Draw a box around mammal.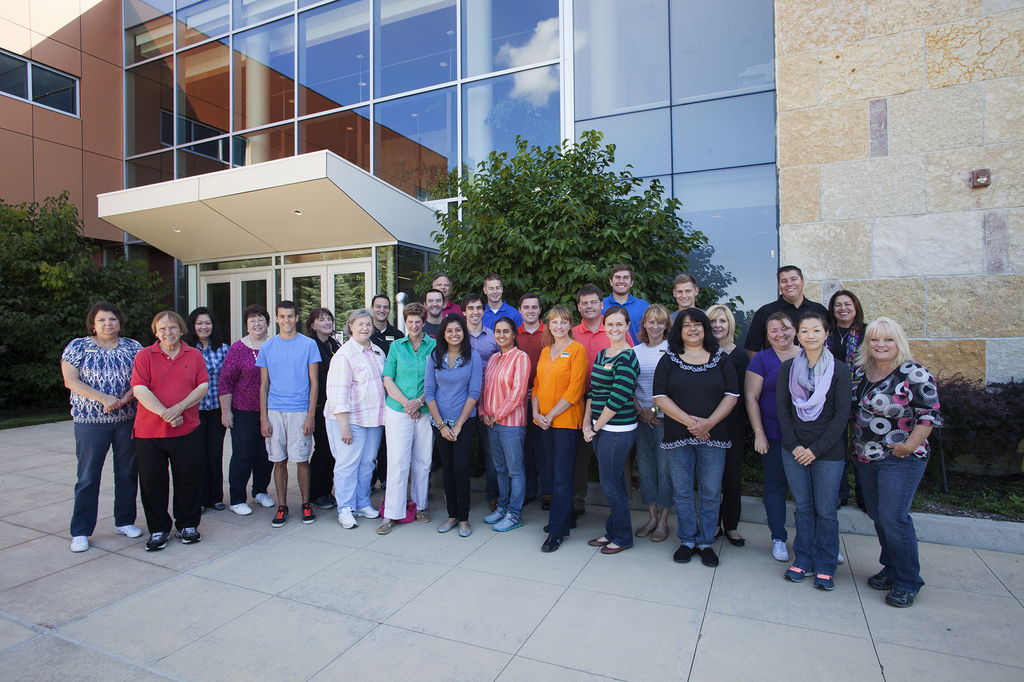
crop(421, 287, 450, 347).
